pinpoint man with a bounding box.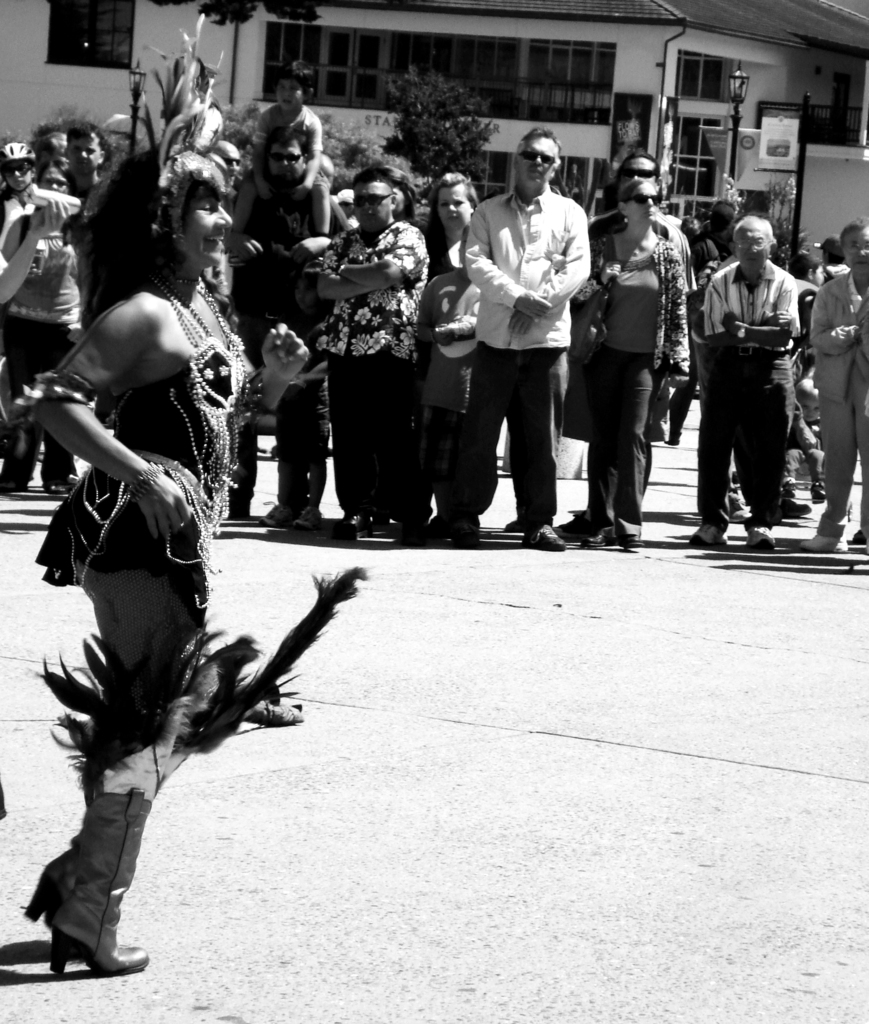
detection(467, 156, 612, 509).
